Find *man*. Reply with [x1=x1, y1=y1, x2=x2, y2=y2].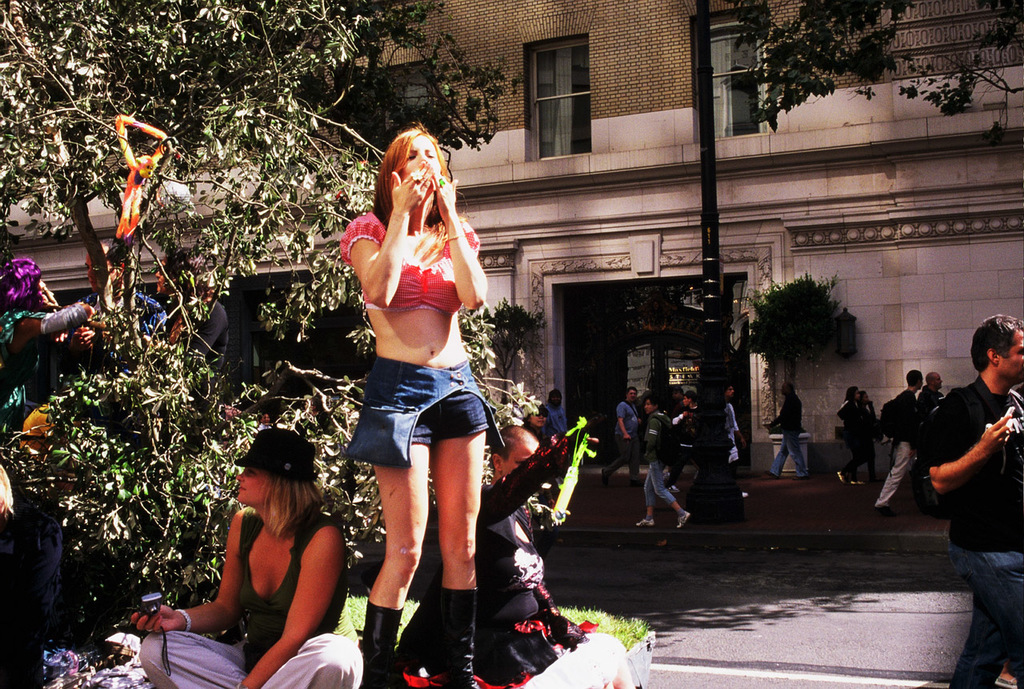
[x1=871, y1=367, x2=929, y2=513].
